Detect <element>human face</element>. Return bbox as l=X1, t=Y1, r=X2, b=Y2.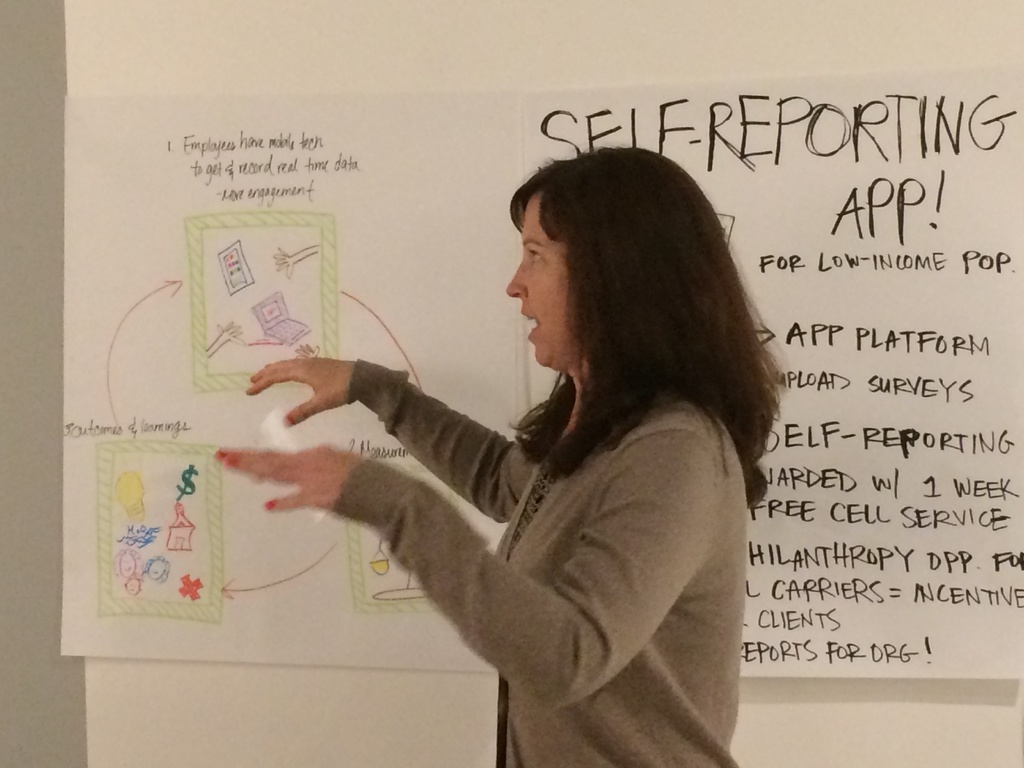
l=507, t=193, r=577, b=369.
